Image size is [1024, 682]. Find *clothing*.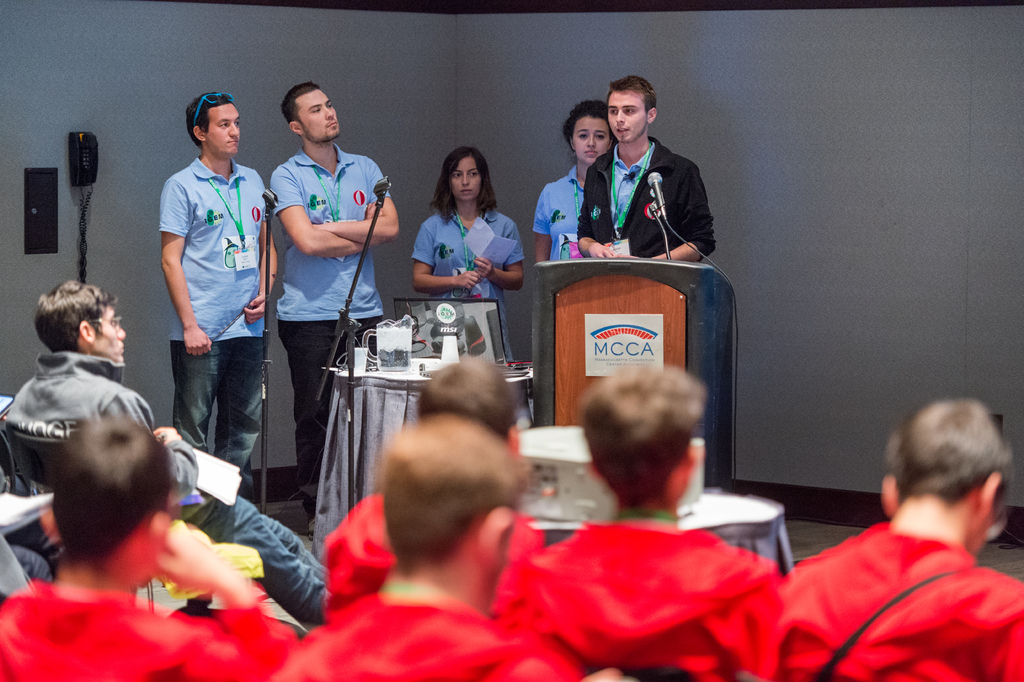
<bbox>312, 485, 545, 626</bbox>.
